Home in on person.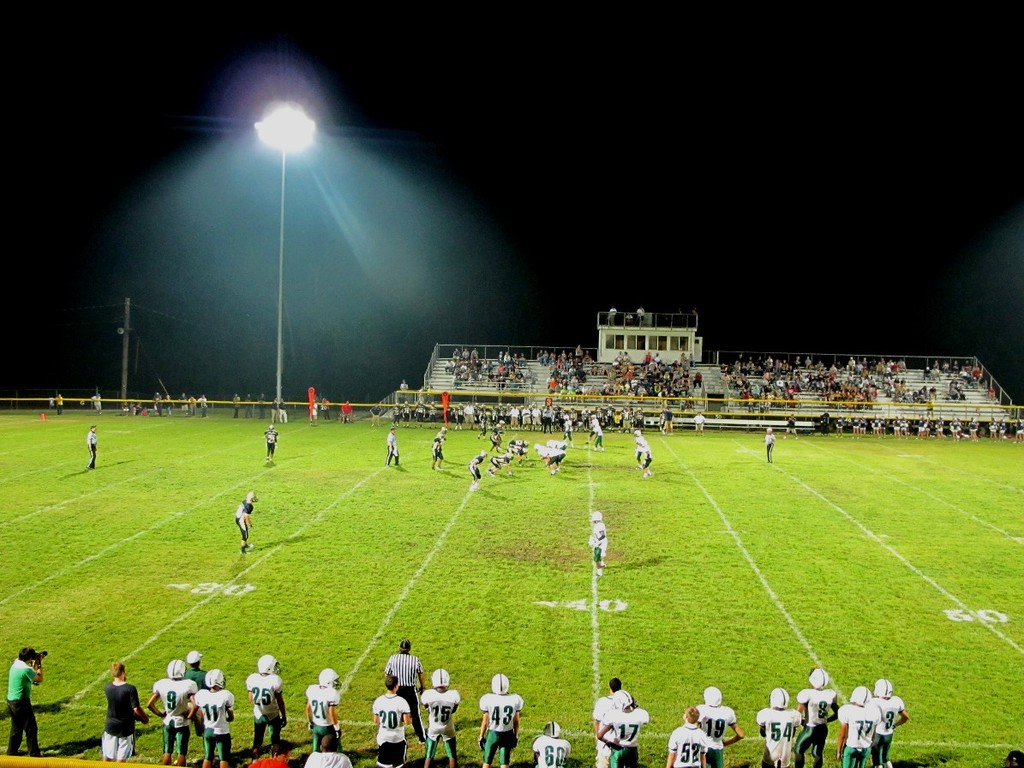
Homed in at Rect(528, 721, 571, 767).
